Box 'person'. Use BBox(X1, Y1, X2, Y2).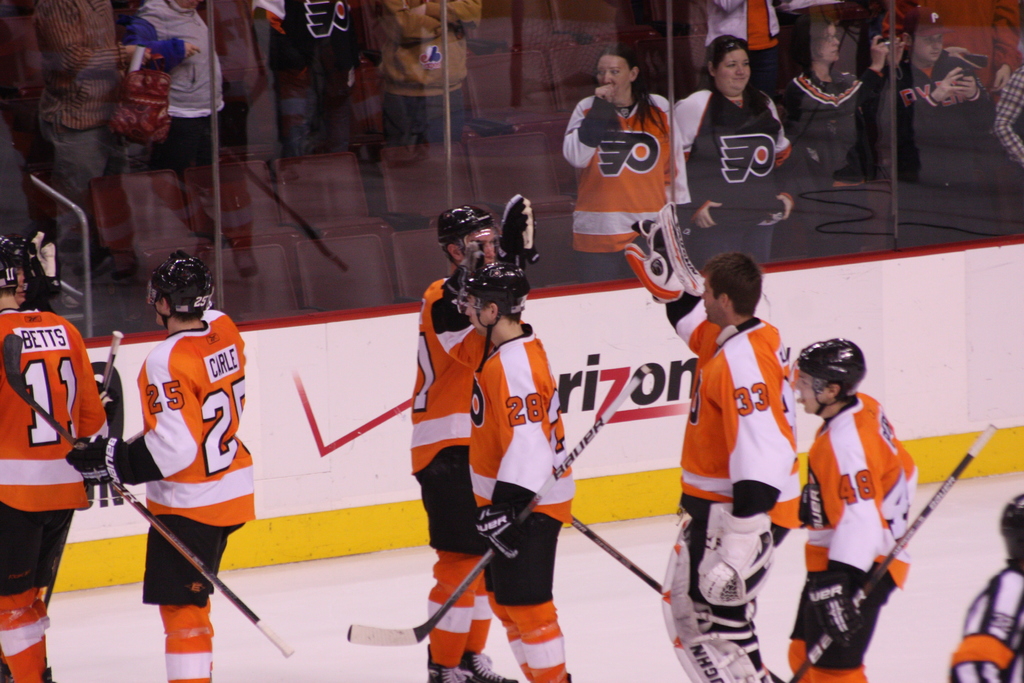
BBox(399, 192, 538, 682).
